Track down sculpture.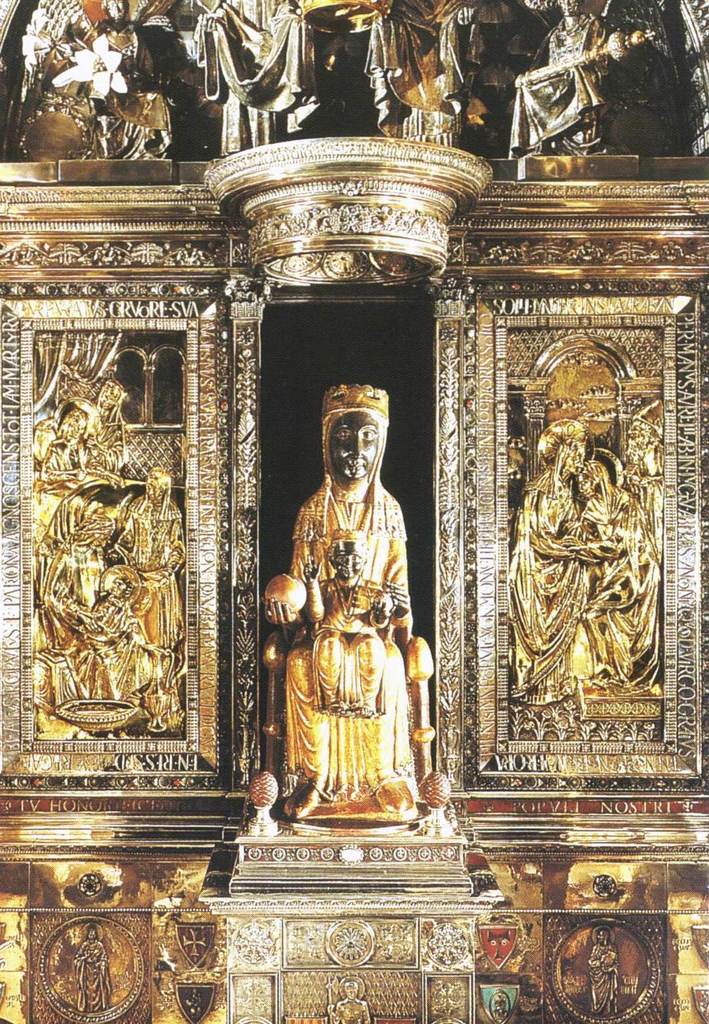
Tracked to crop(541, 448, 672, 701).
